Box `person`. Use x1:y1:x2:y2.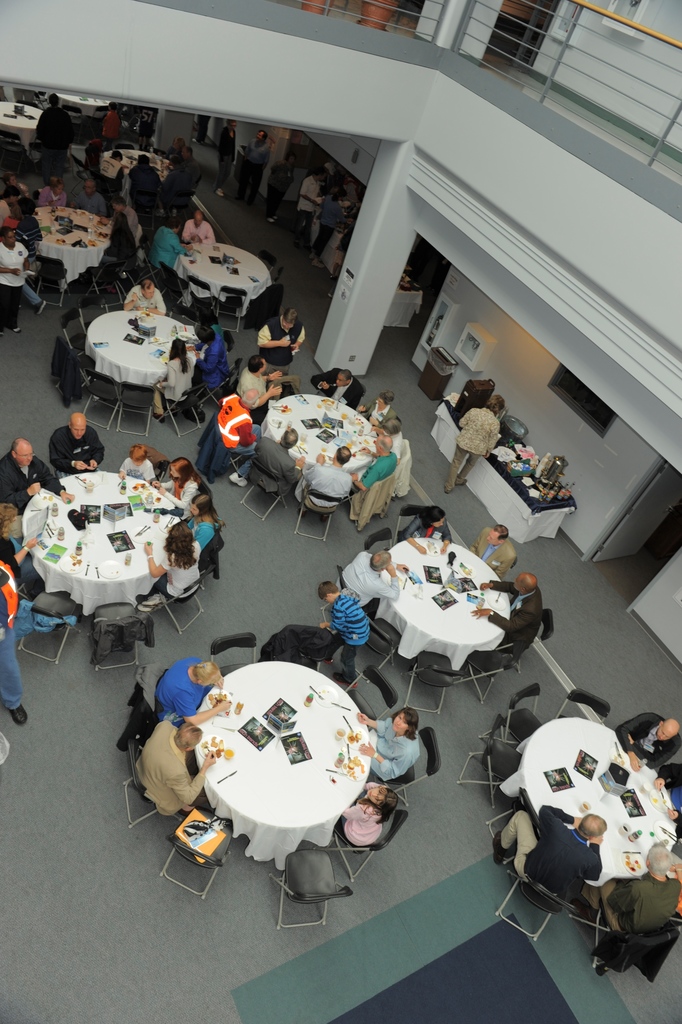
179:484:230:558.
